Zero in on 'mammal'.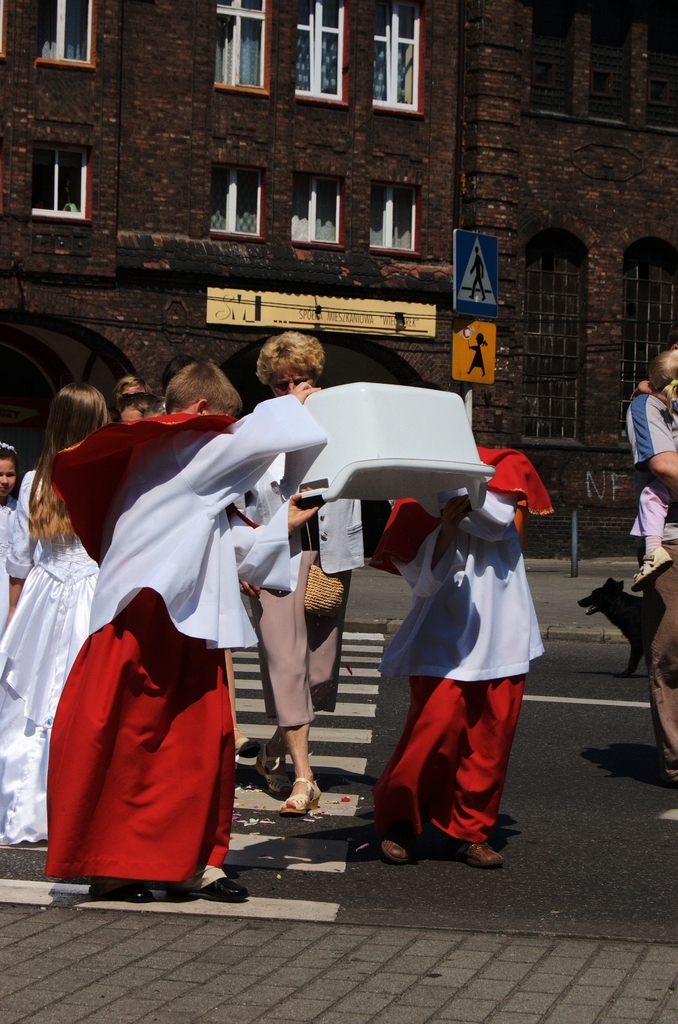
Zeroed in: detection(579, 580, 667, 677).
